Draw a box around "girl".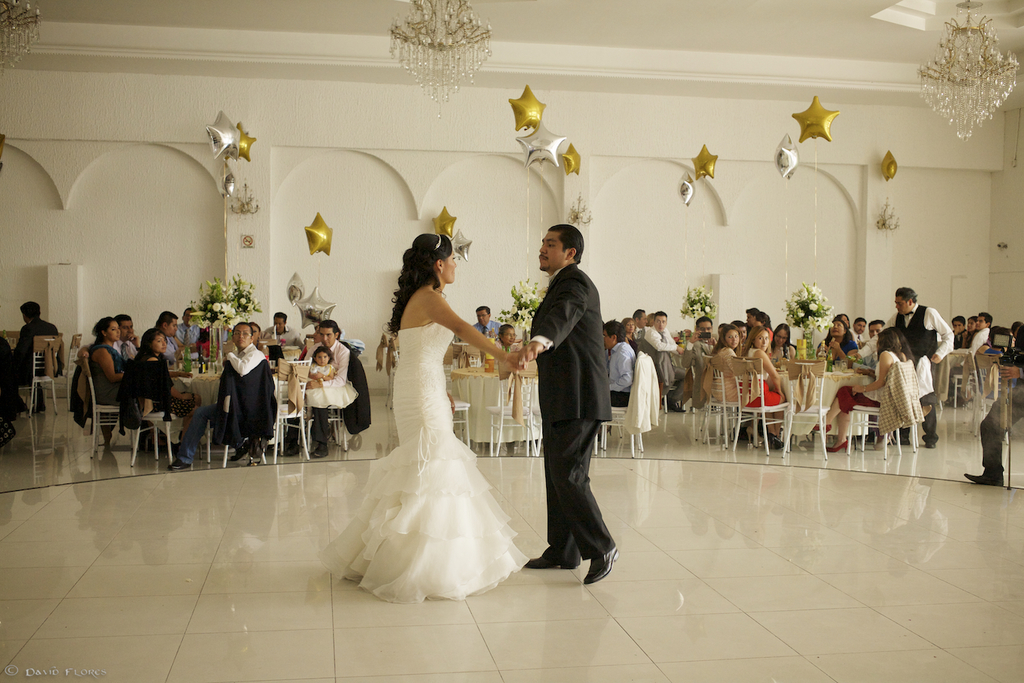
124,329,205,470.
